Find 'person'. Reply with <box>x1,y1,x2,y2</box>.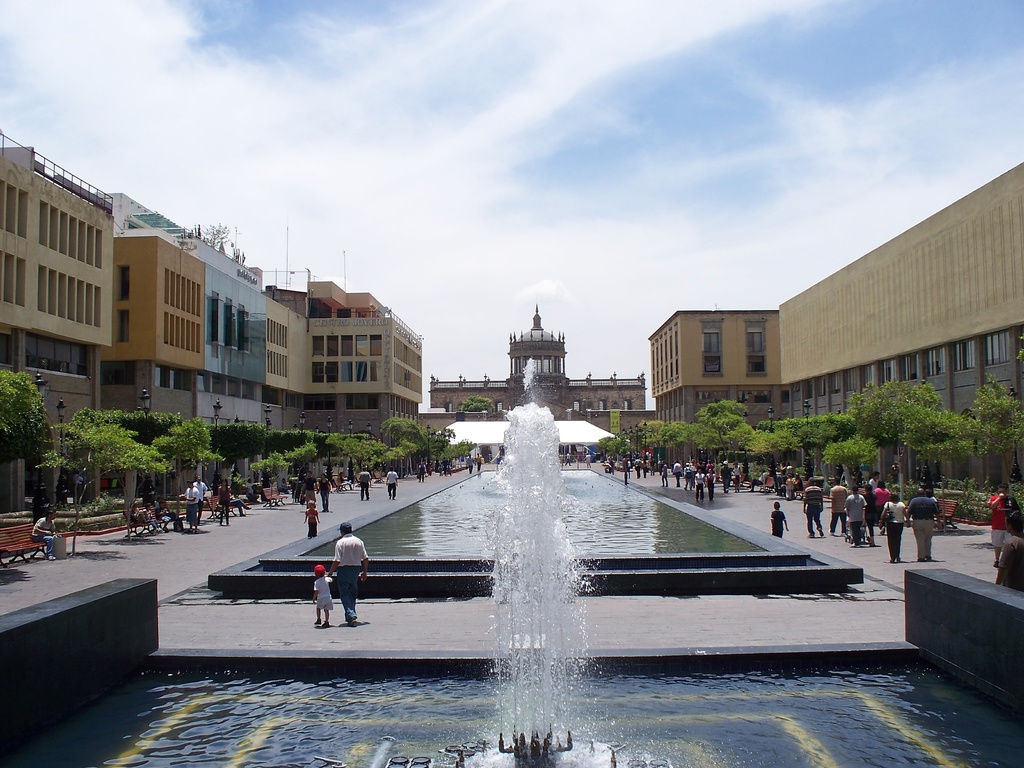
<box>29,499,74,564</box>.
